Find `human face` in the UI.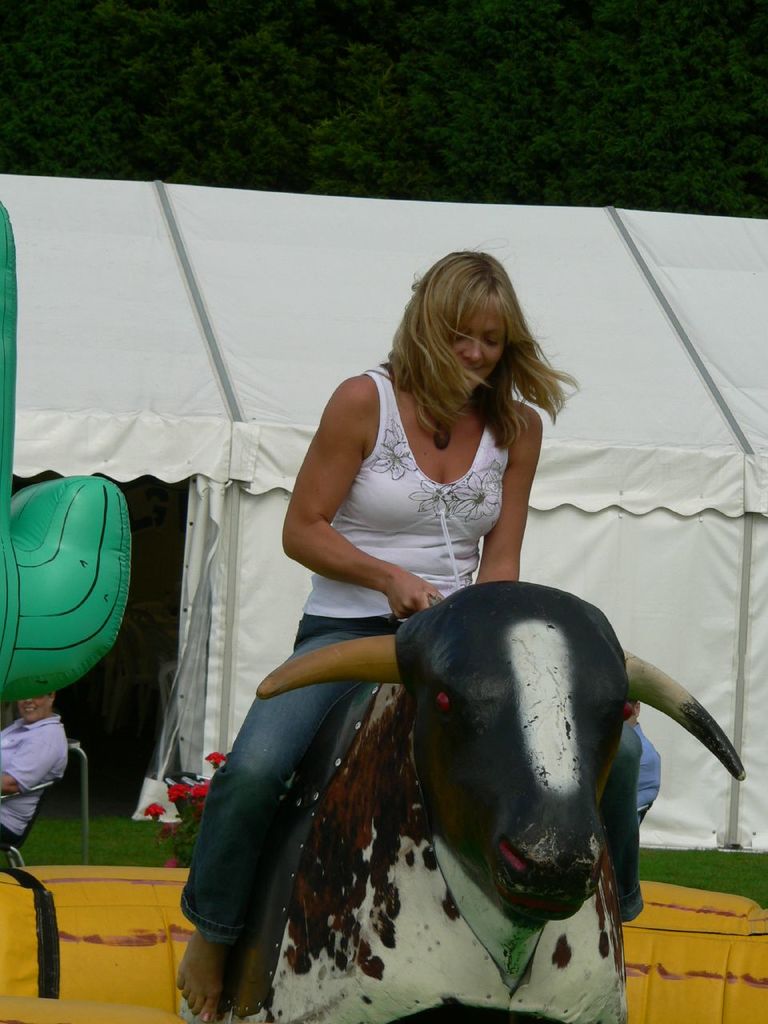
UI element at [438, 303, 504, 388].
